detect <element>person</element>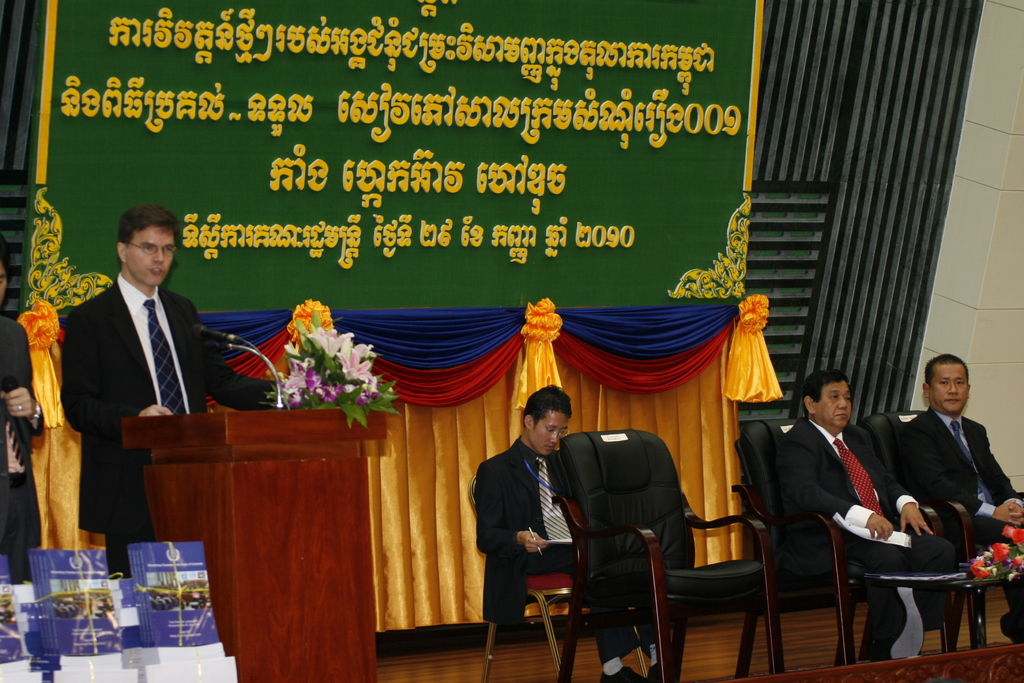
l=58, t=170, r=212, b=532
